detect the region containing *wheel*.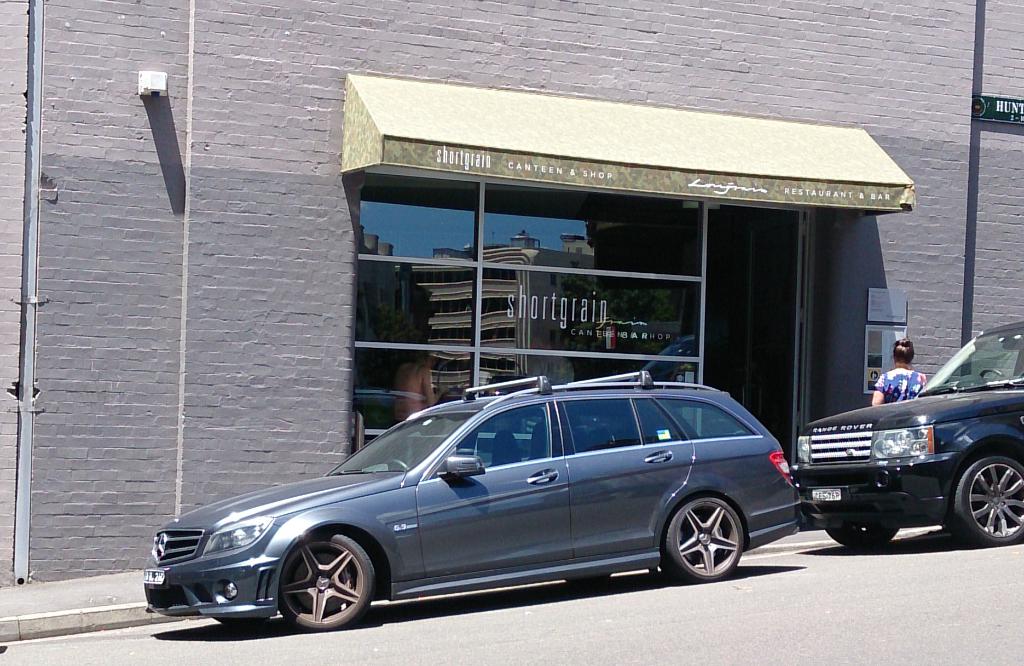
detection(646, 494, 742, 587).
